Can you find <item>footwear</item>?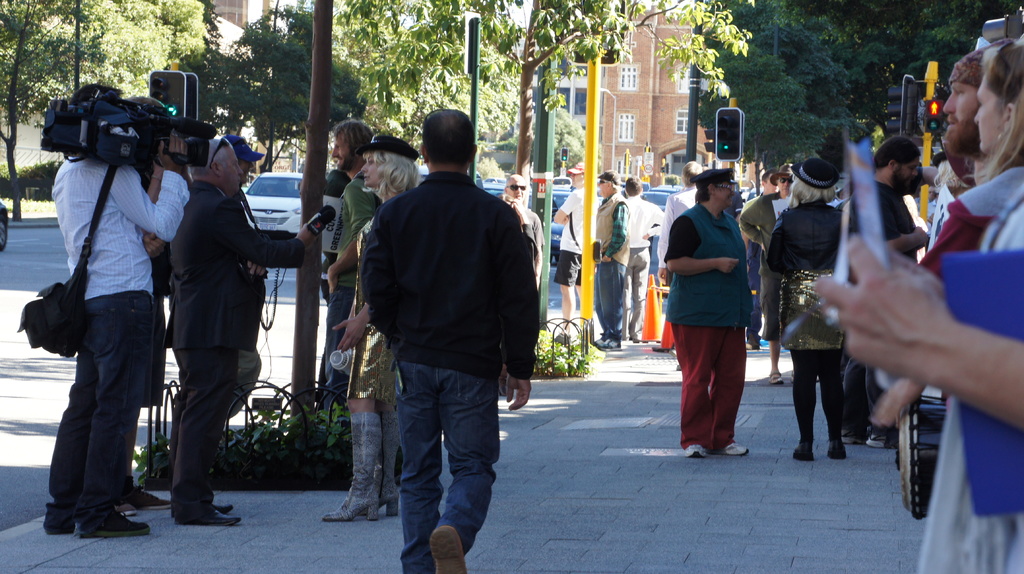
Yes, bounding box: detection(794, 442, 814, 464).
